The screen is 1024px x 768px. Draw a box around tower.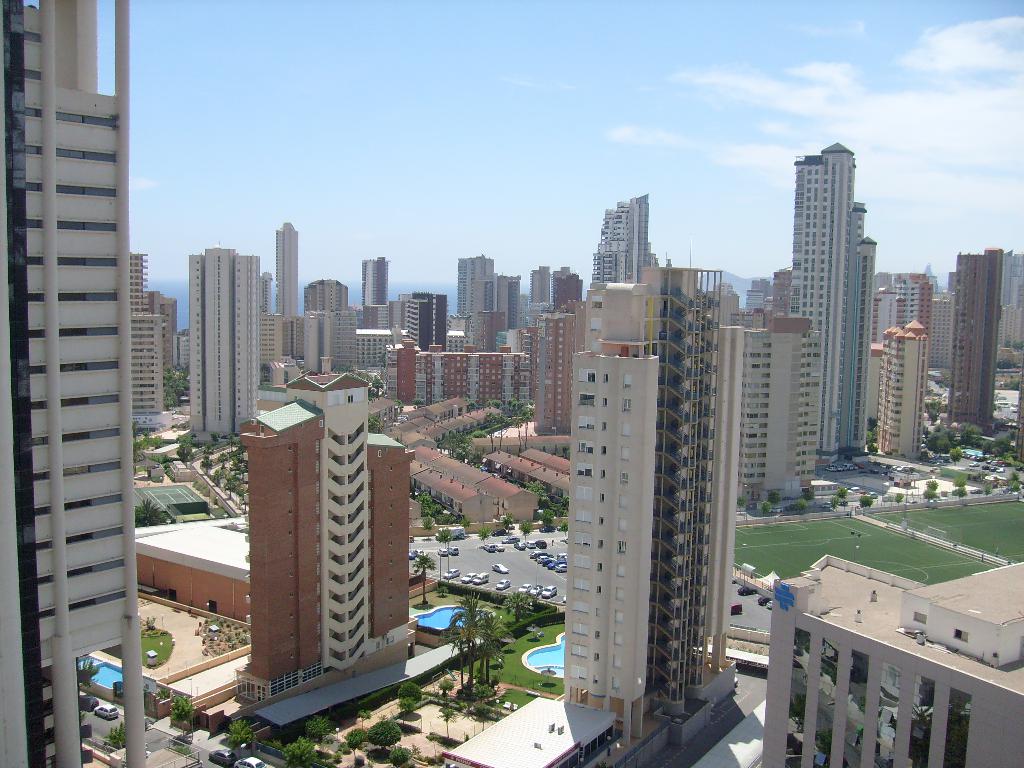
crop(789, 134, 882, 471).
